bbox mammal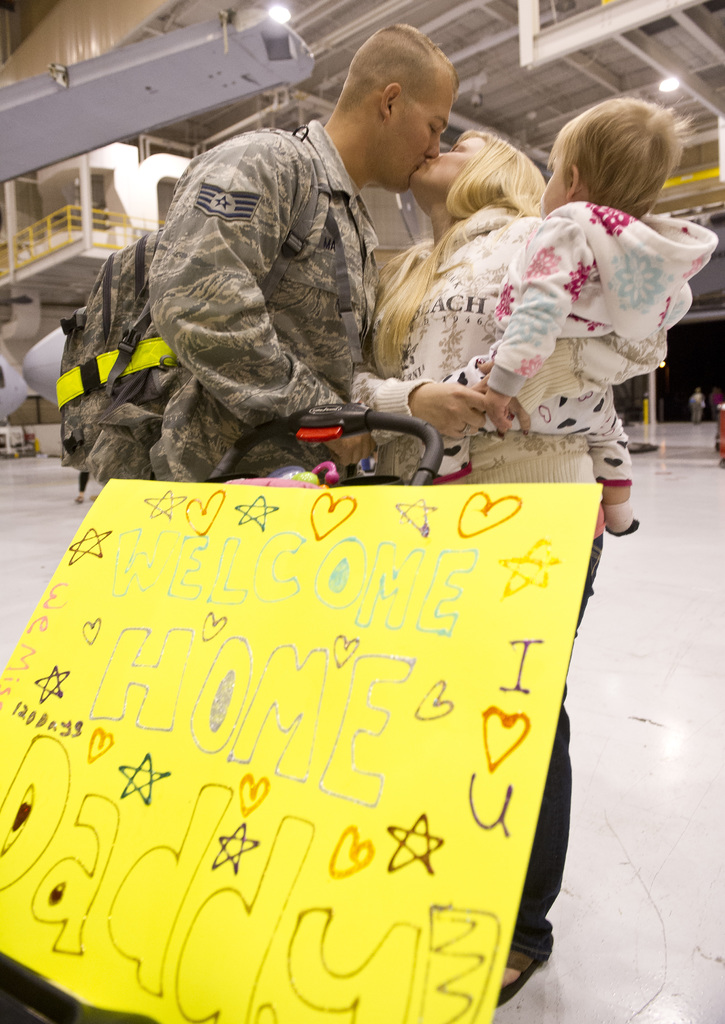
left=428, top=101, right=711, bottom=480
